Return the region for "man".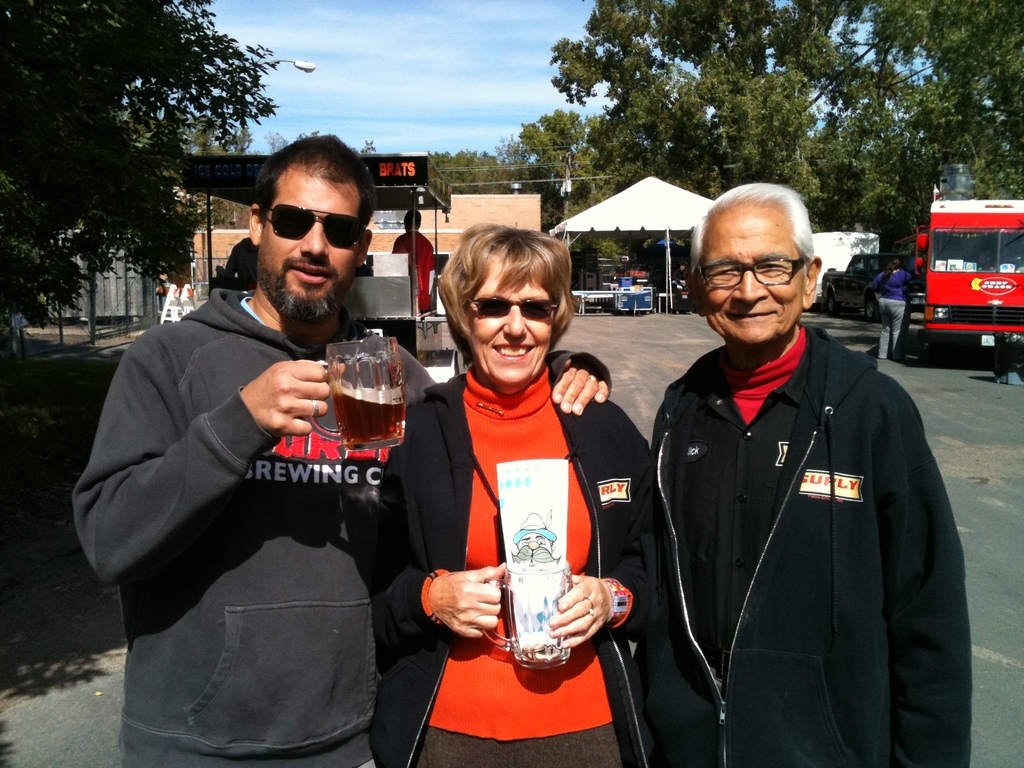
[635, 167, 951, 759].
